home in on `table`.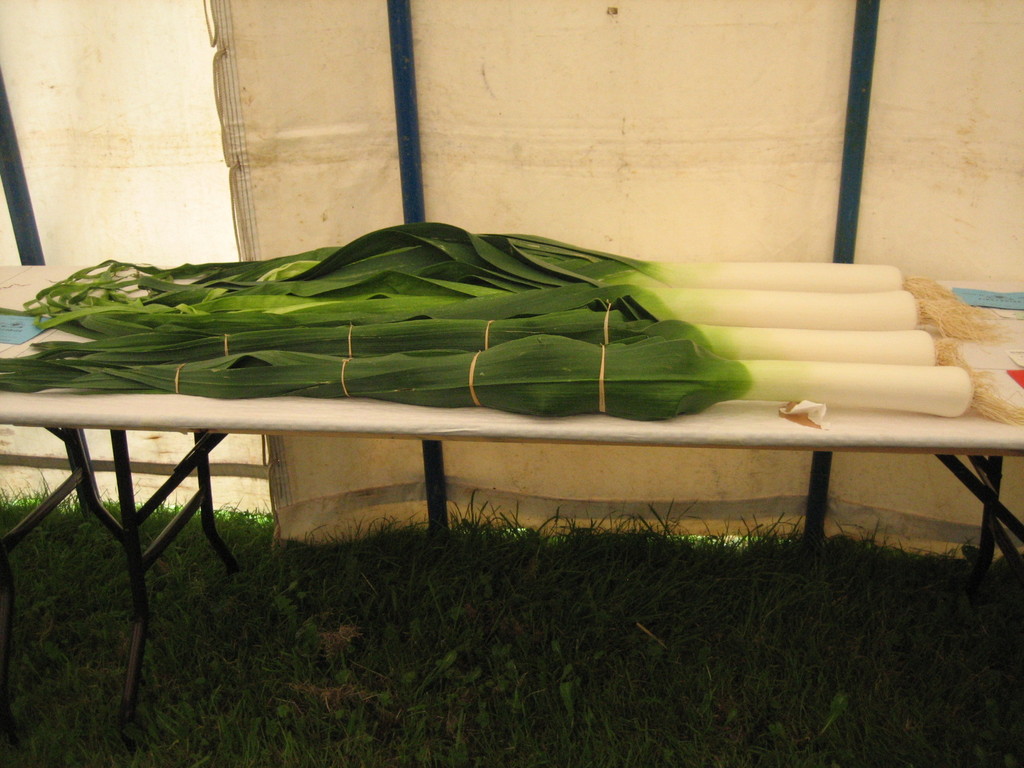
Homed in at {"x1": 0, "y1": 260, "x2": 1023, "y2": 749}.
